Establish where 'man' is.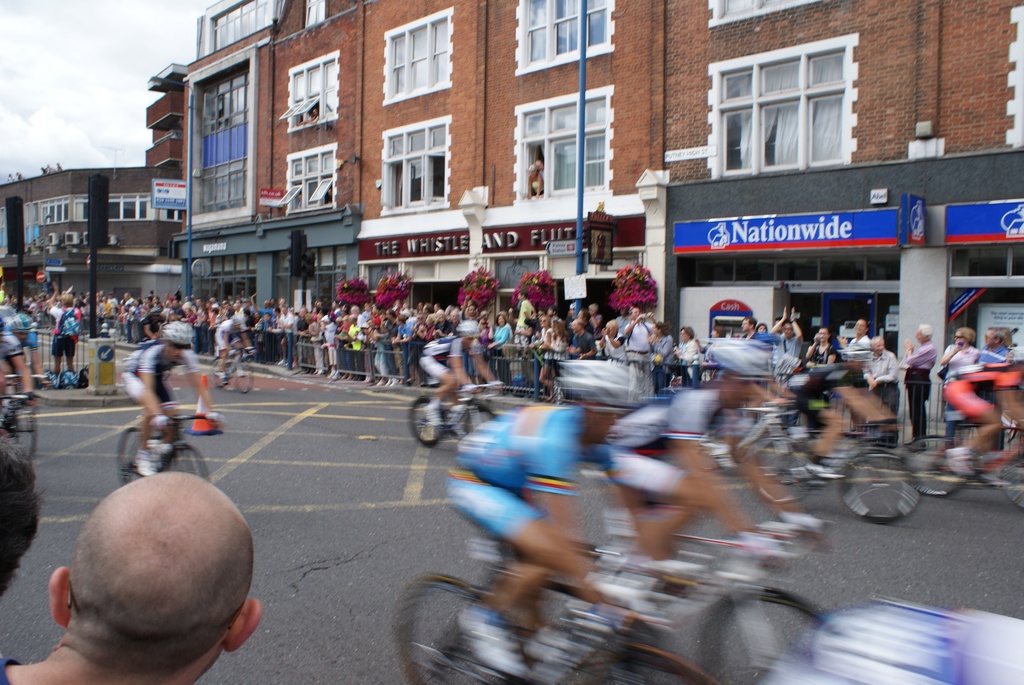
Established at BBox(216, 314, 252, 381).
